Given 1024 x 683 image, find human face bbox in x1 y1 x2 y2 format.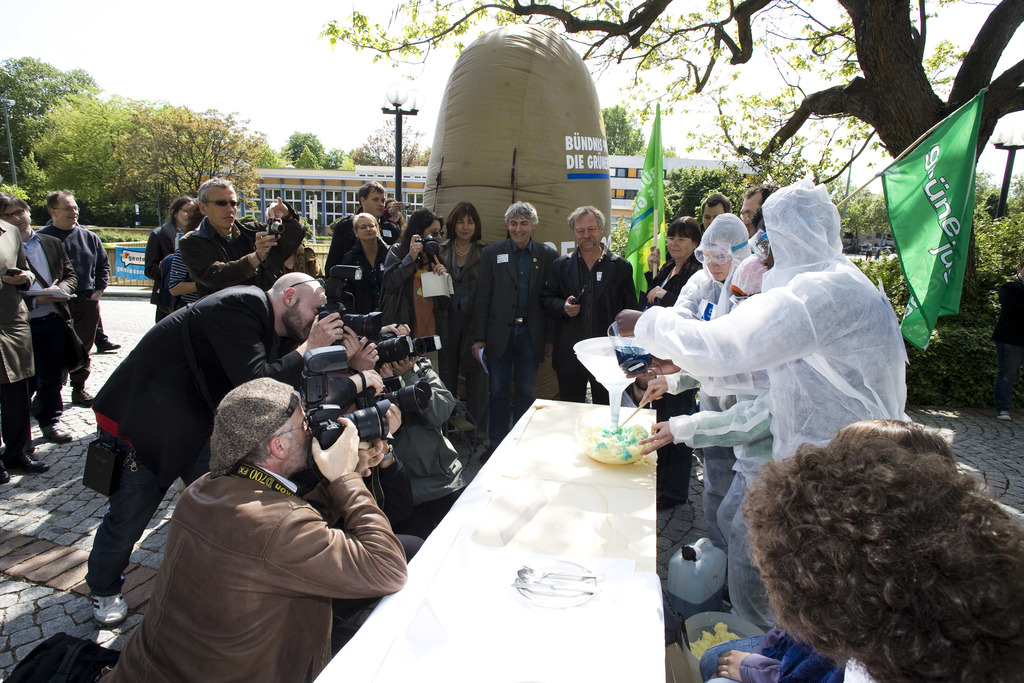
701 204 726 224.
